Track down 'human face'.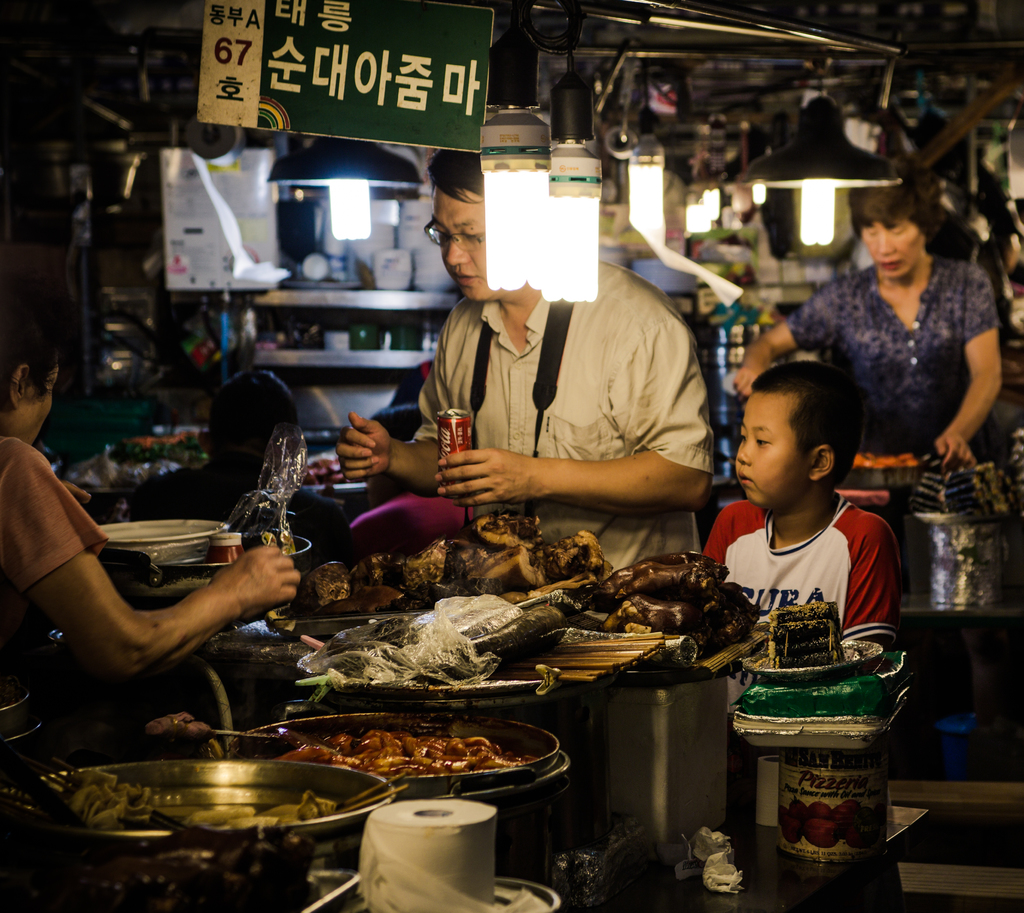
Tracked to [431, 185, 494, 304].
